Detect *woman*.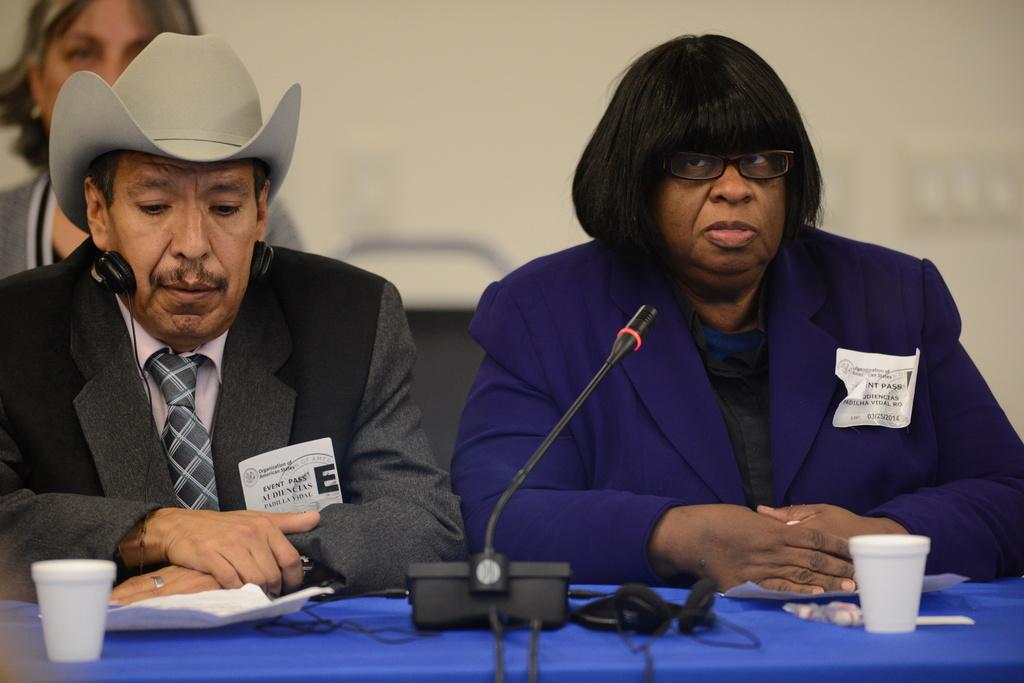
Detected at left=0, top=0, right=300, bottom=276.
